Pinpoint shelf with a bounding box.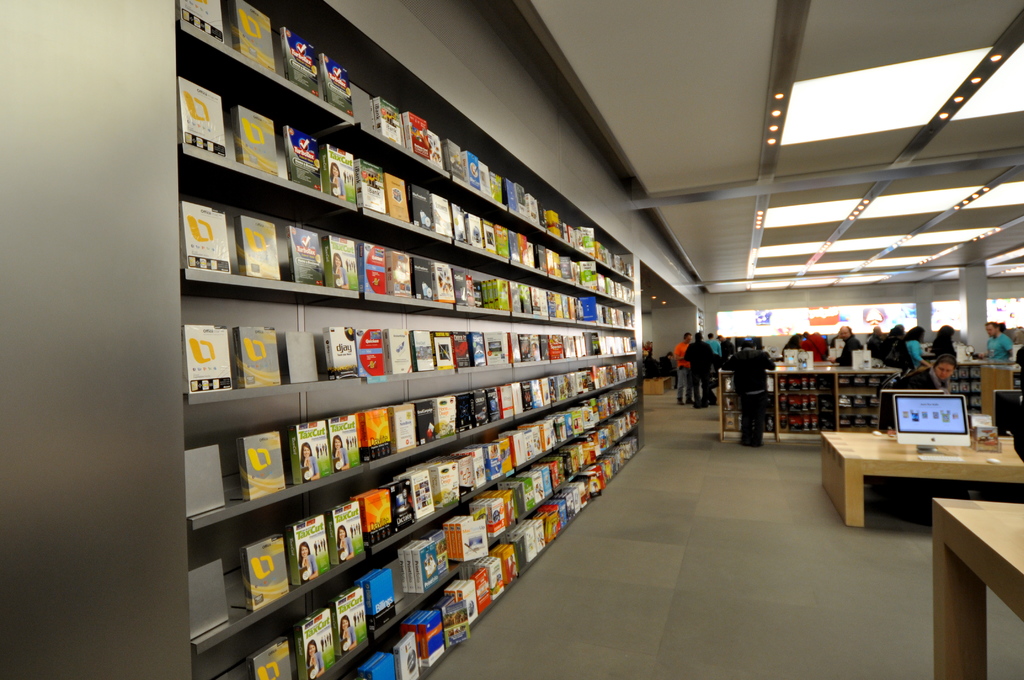
(left=719, top=370, right=780, bottom=436).
